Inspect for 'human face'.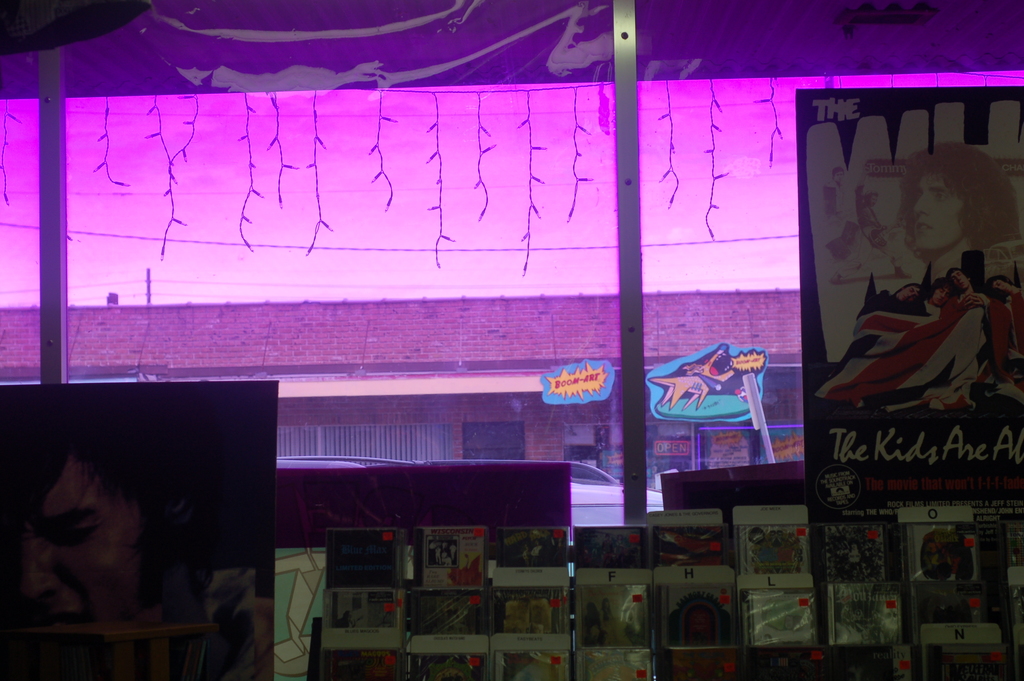
Inspection: select_region(951, 270, 969, 288).
